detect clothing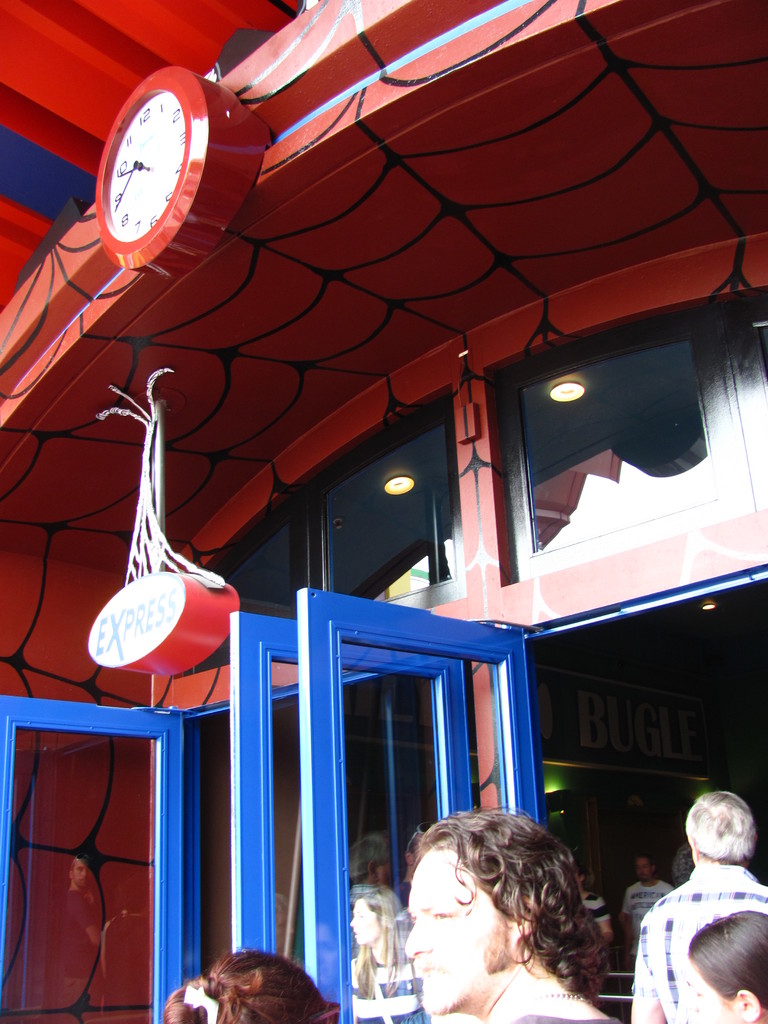
{"x1": 634, "y1": 822, "x2": 764, "y2": 1018}
